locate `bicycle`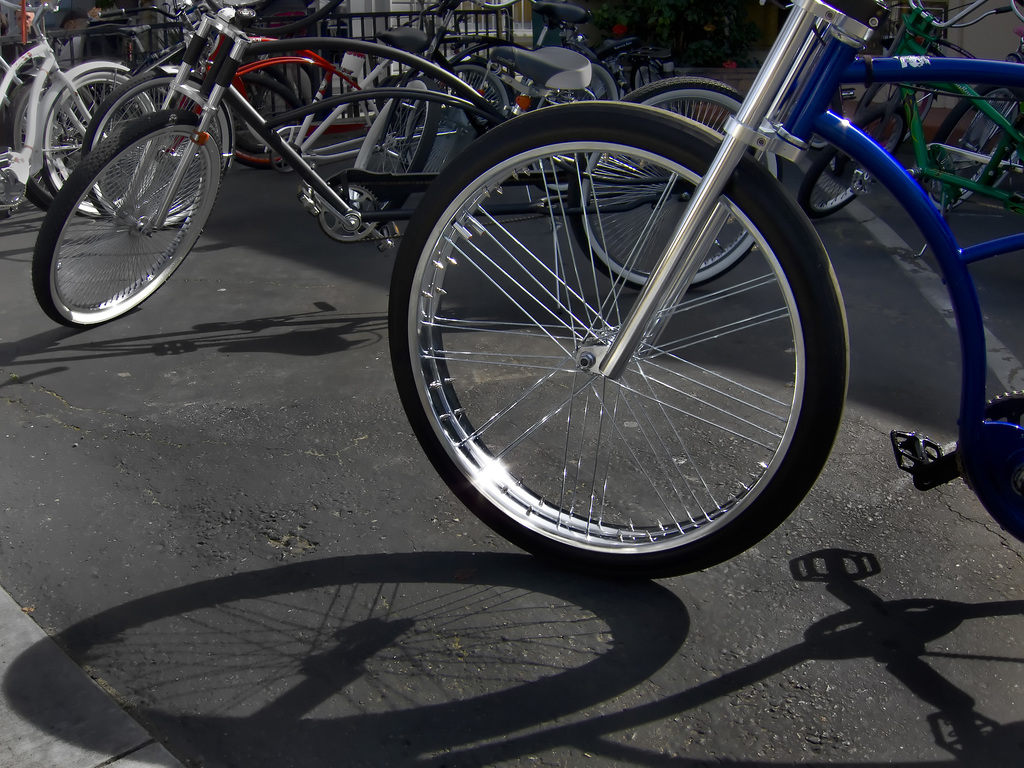
<box>0,39,138,229</box>
